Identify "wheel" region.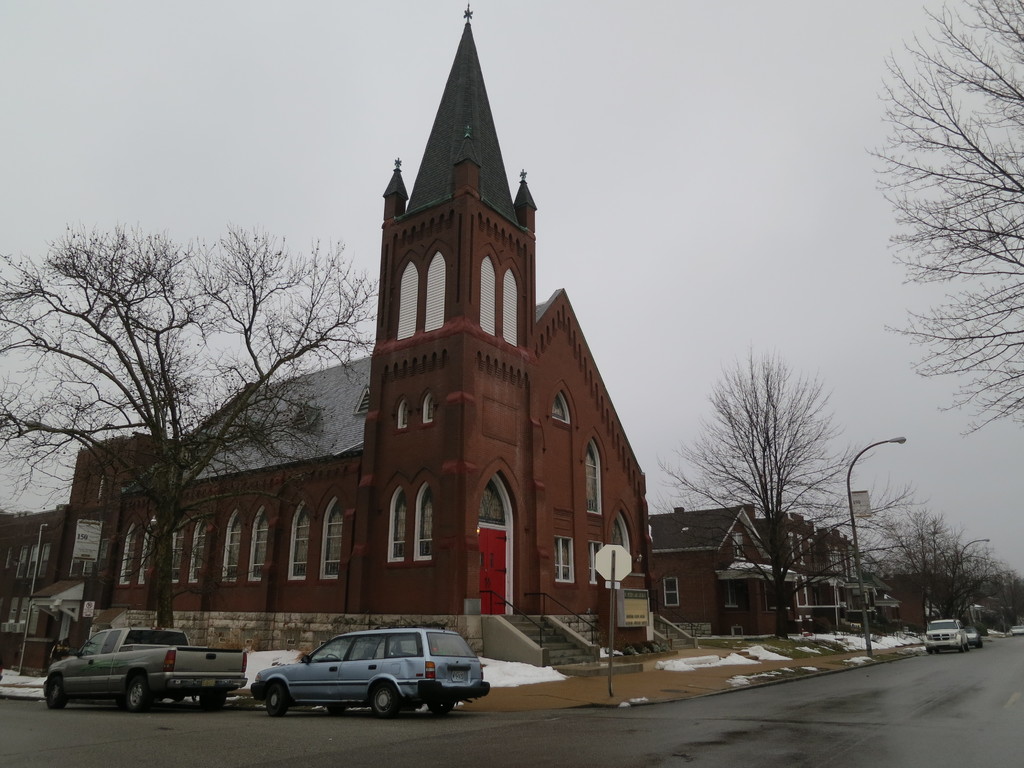
Region: bbox=(426, 701, 453, 712).
